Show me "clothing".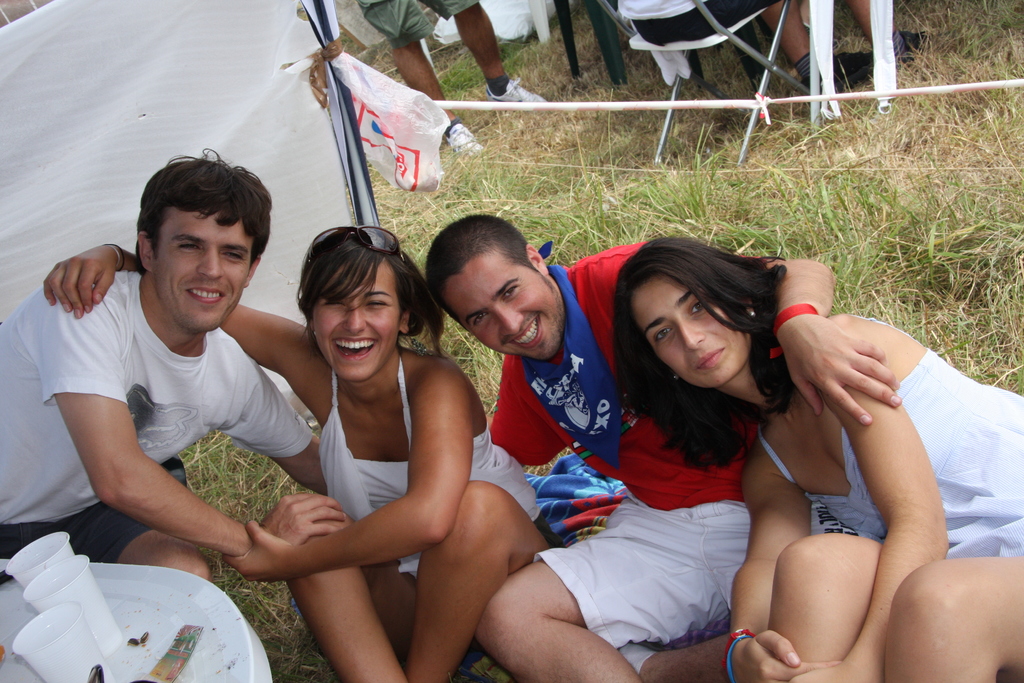
"clothing" is here: (x1=616, y1=0, x2=780, y2=47).
